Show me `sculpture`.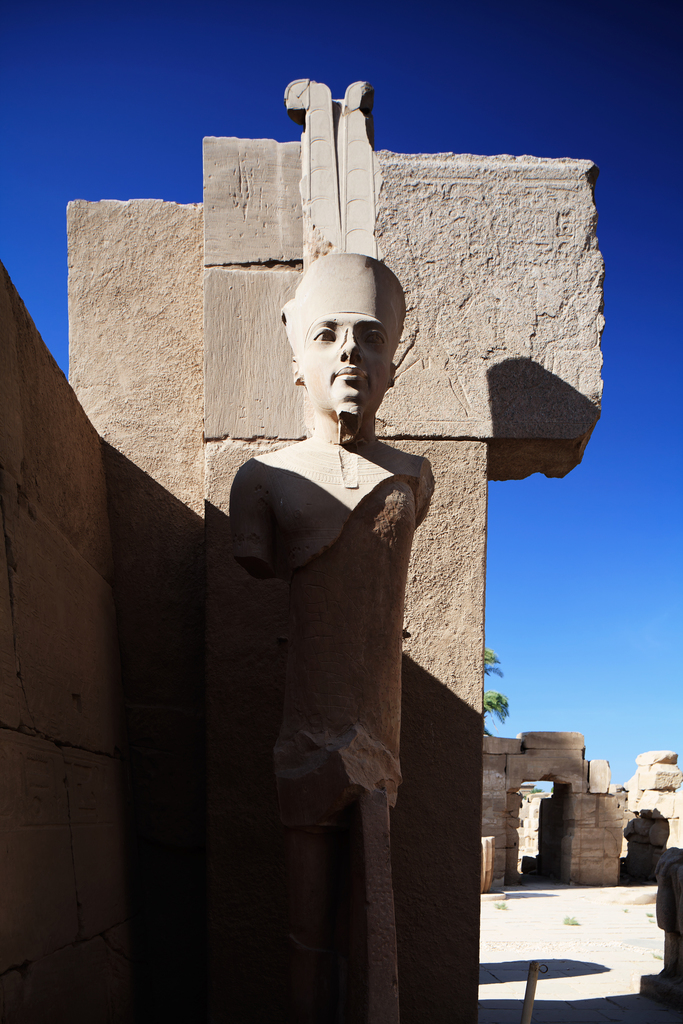
`sculpture` is here: 199 99 500 979.
